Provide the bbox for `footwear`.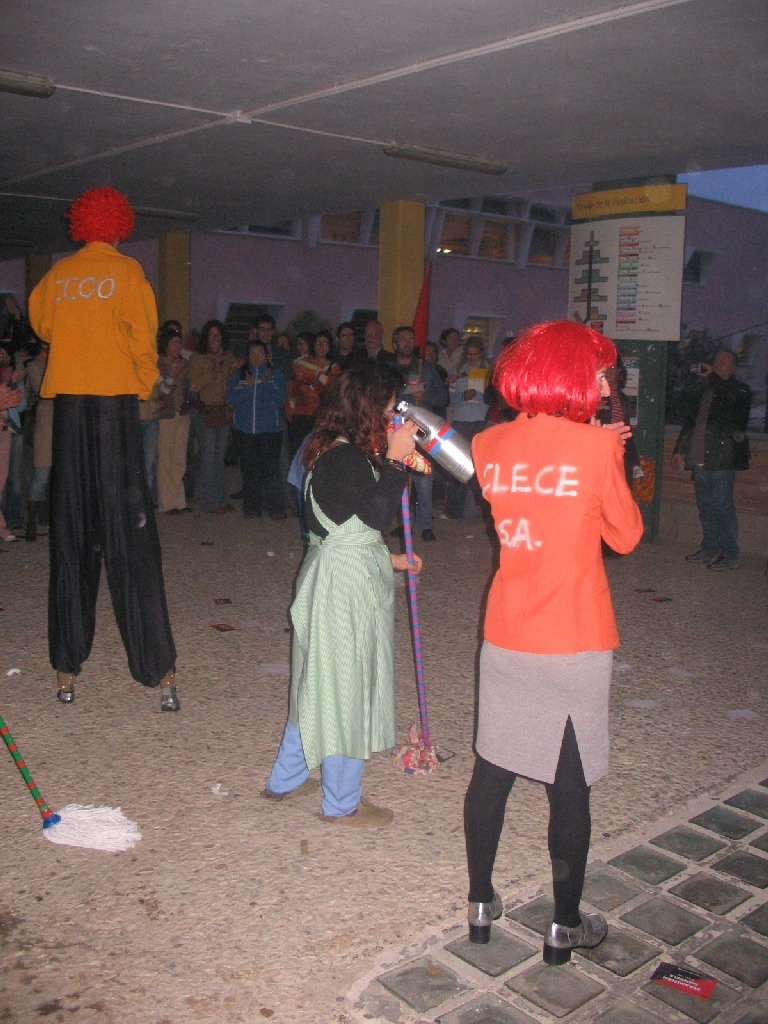
440:513:452:519.
